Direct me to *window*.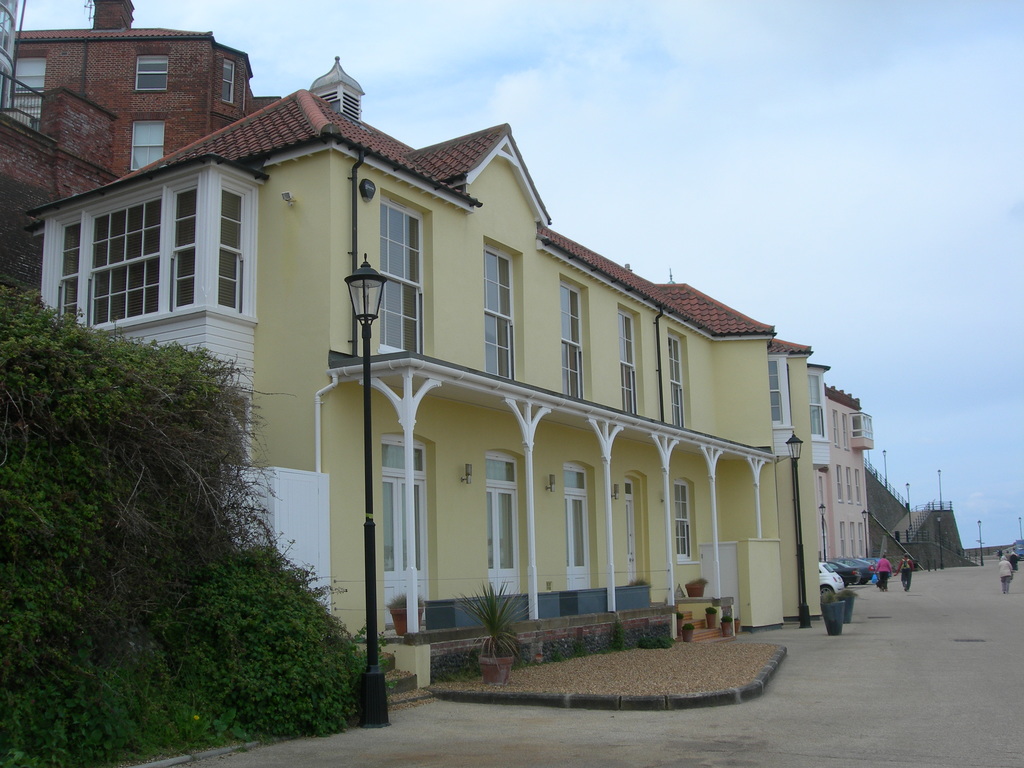
Direction: BBox(618, 304, 640, 419).
